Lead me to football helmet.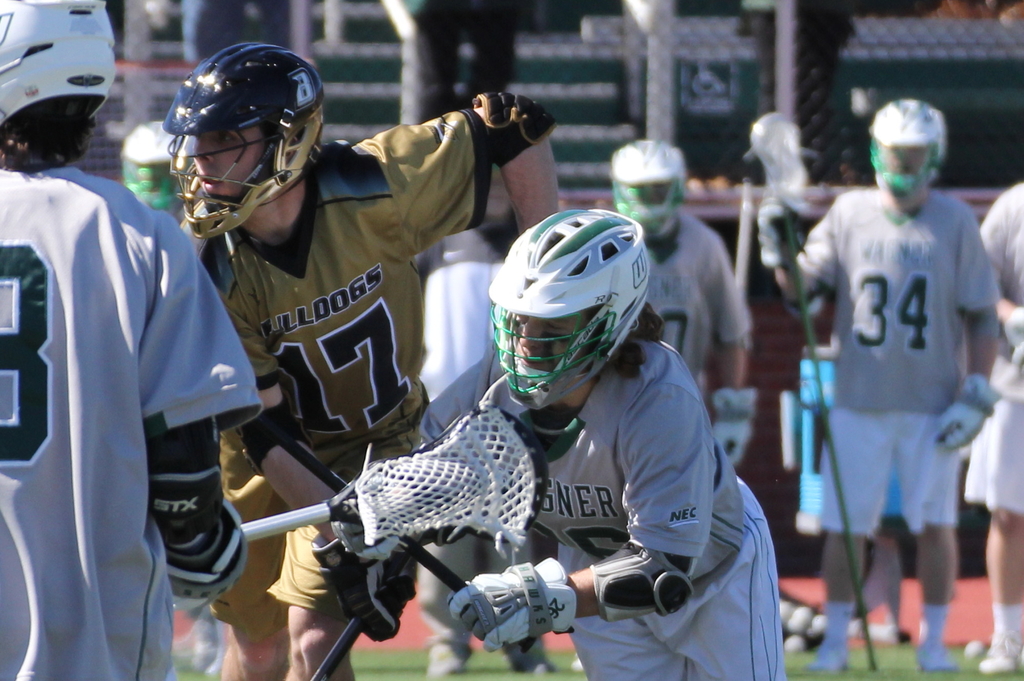
Lead to [163, 23, 323, 259].
